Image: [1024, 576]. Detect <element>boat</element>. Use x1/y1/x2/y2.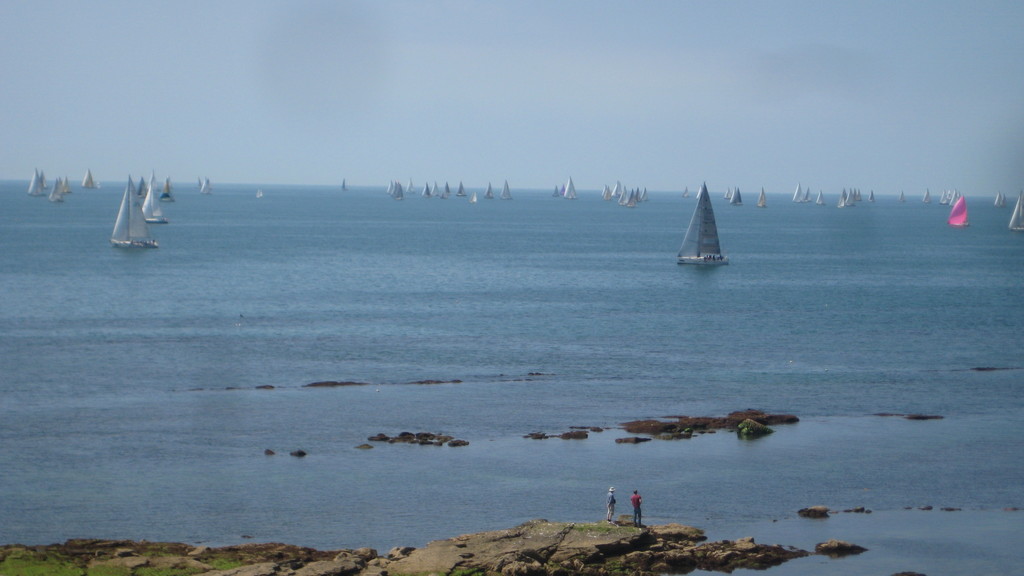
47/179/64/205.
